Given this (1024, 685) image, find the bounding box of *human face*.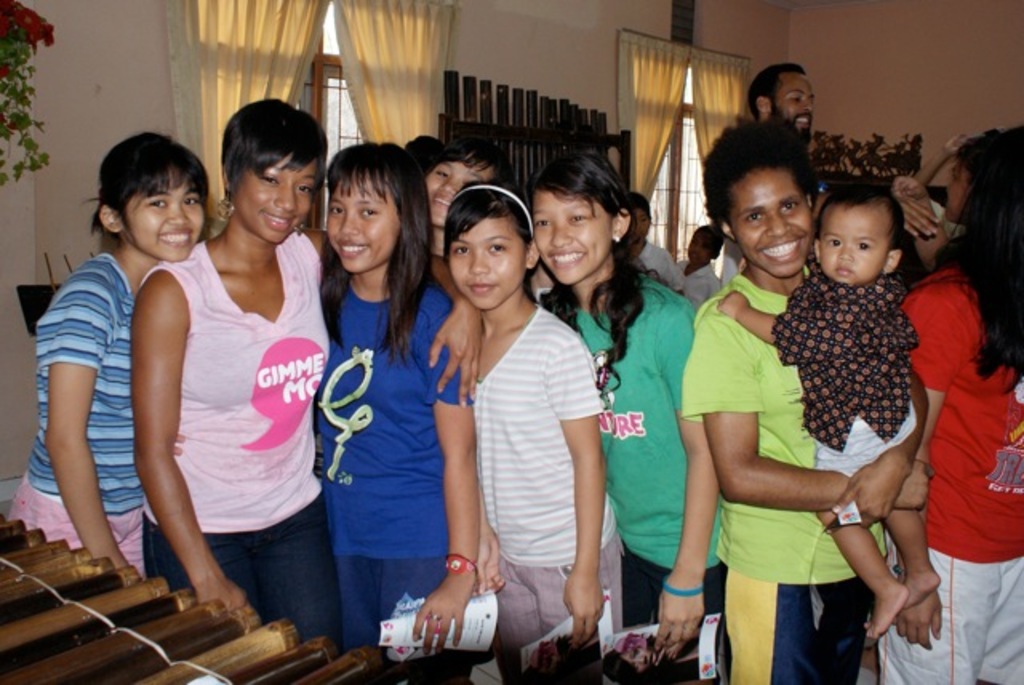
<box>942,157,958,210</box>.
